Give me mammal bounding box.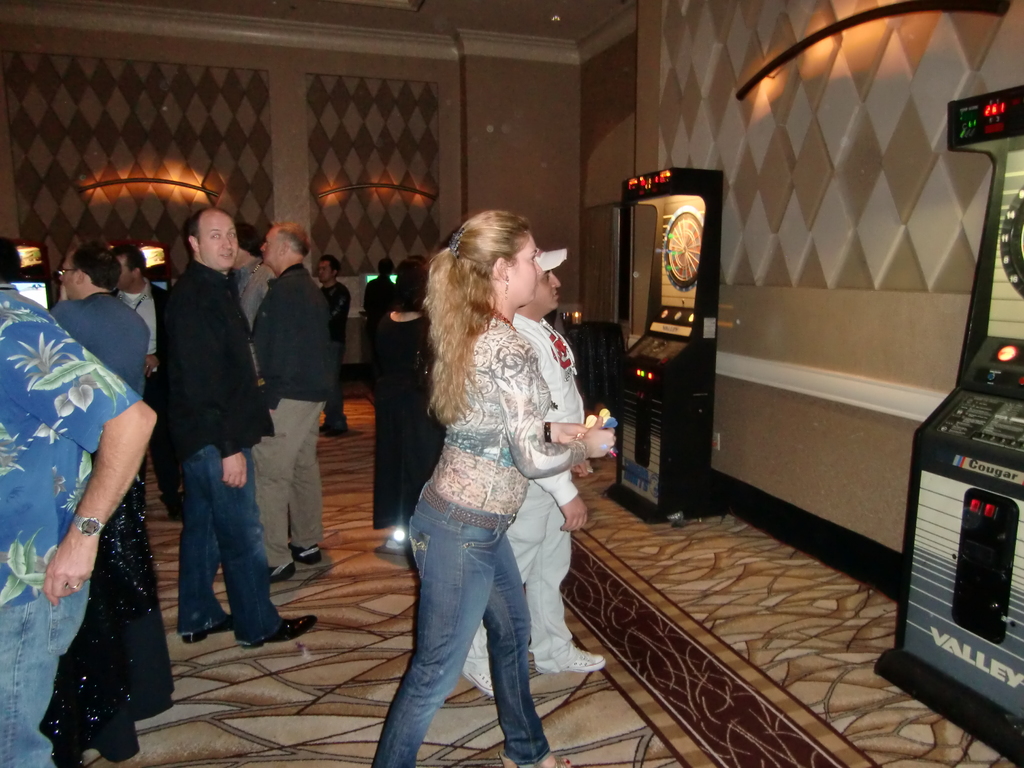
[x1=172, y1=204, x2=317, y2=648].
